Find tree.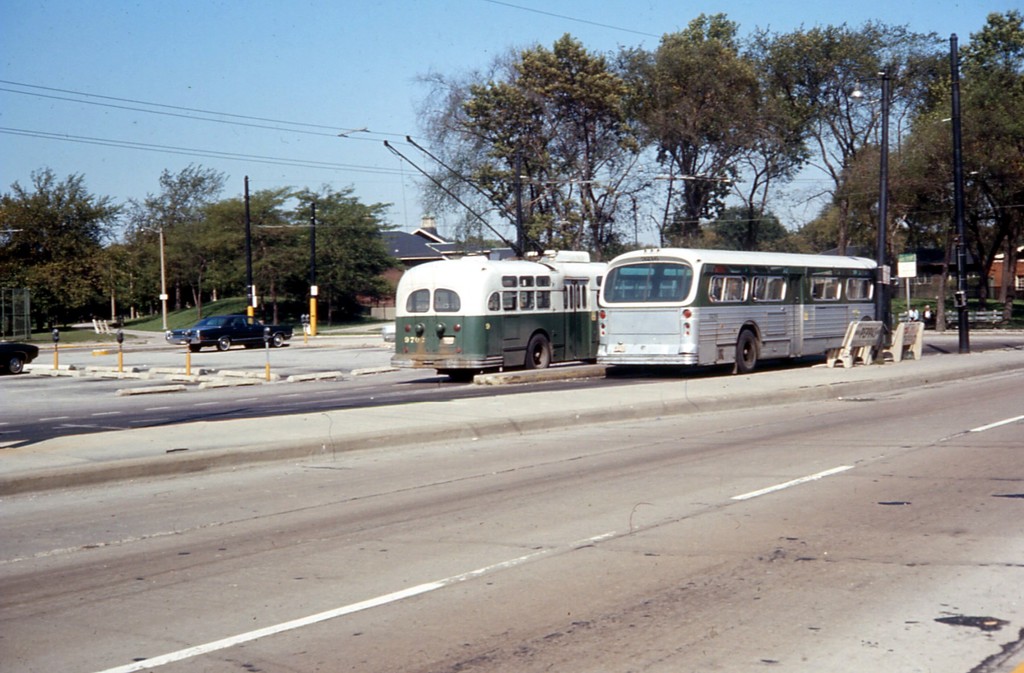
<box>138,151,214,298</box>.
